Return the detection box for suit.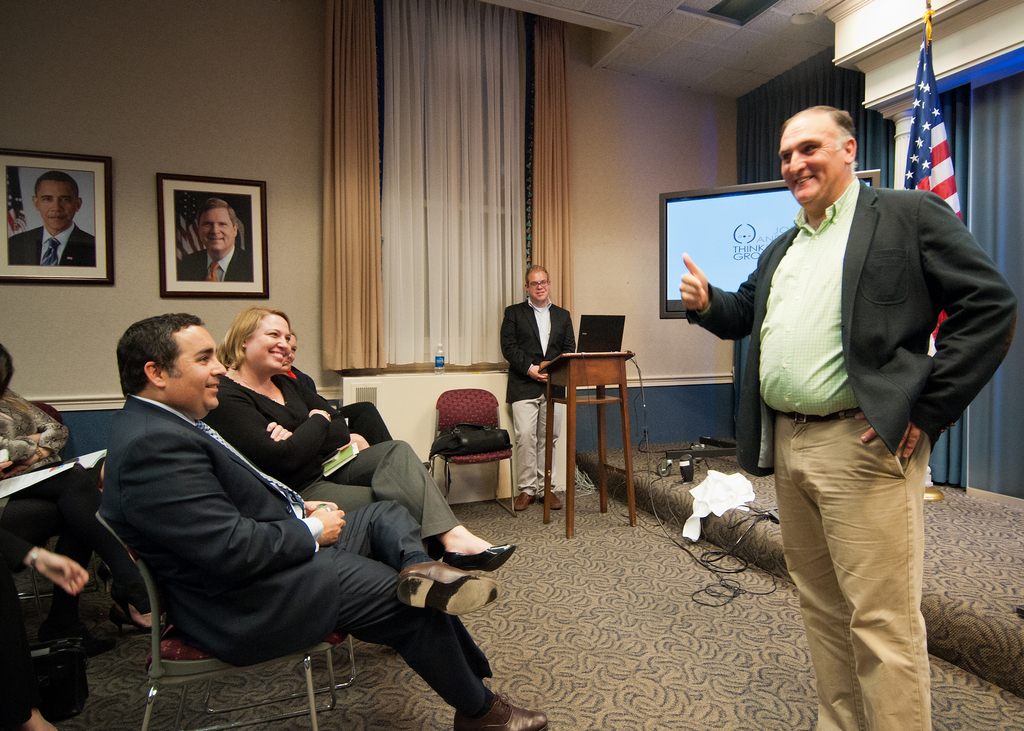
bbox=[6, 223, 95, 265].
